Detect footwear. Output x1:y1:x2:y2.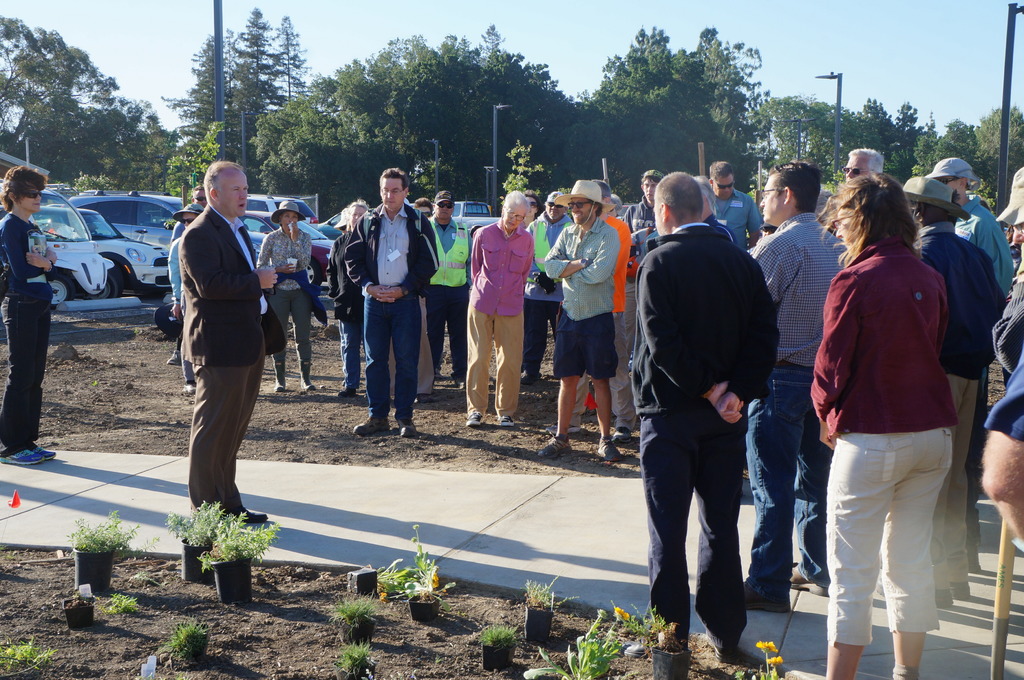
219:506:269:524.
